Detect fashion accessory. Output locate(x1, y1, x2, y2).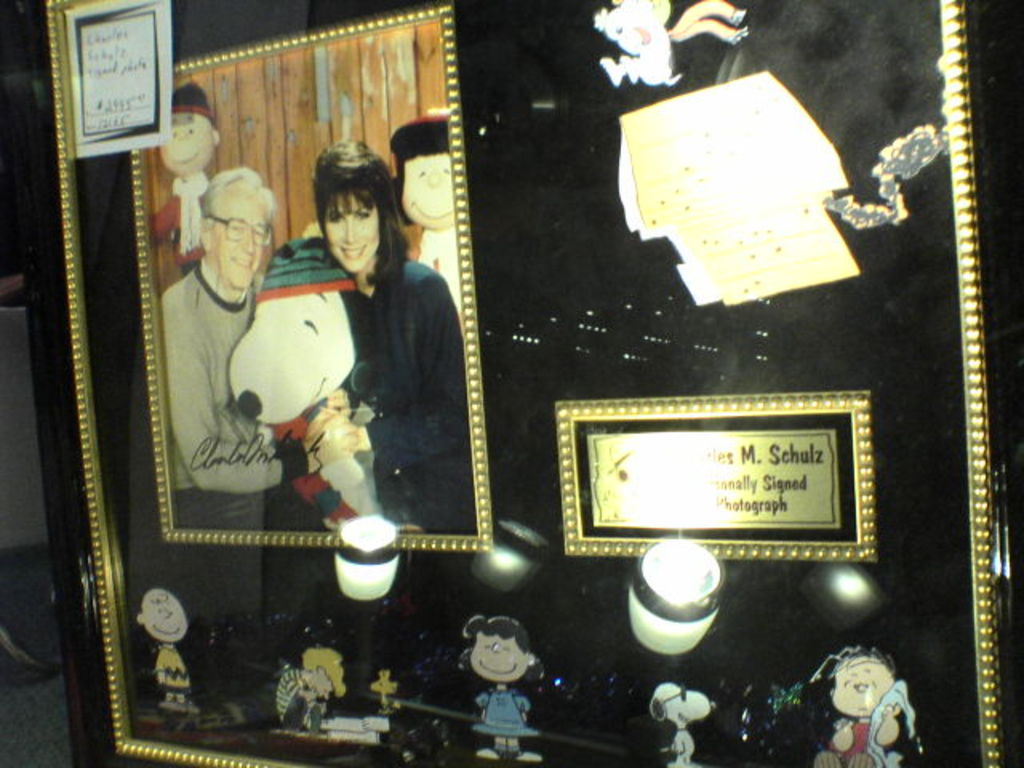
locate(390, 109, 446, 189).
